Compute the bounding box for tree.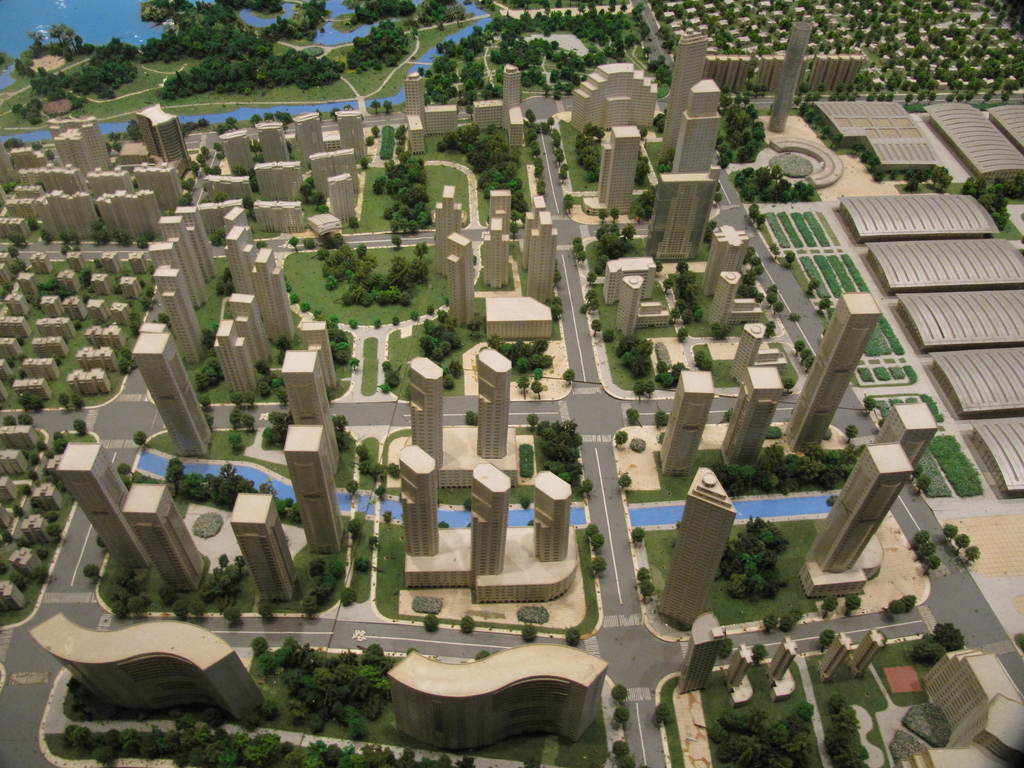
243:415:257:430.
